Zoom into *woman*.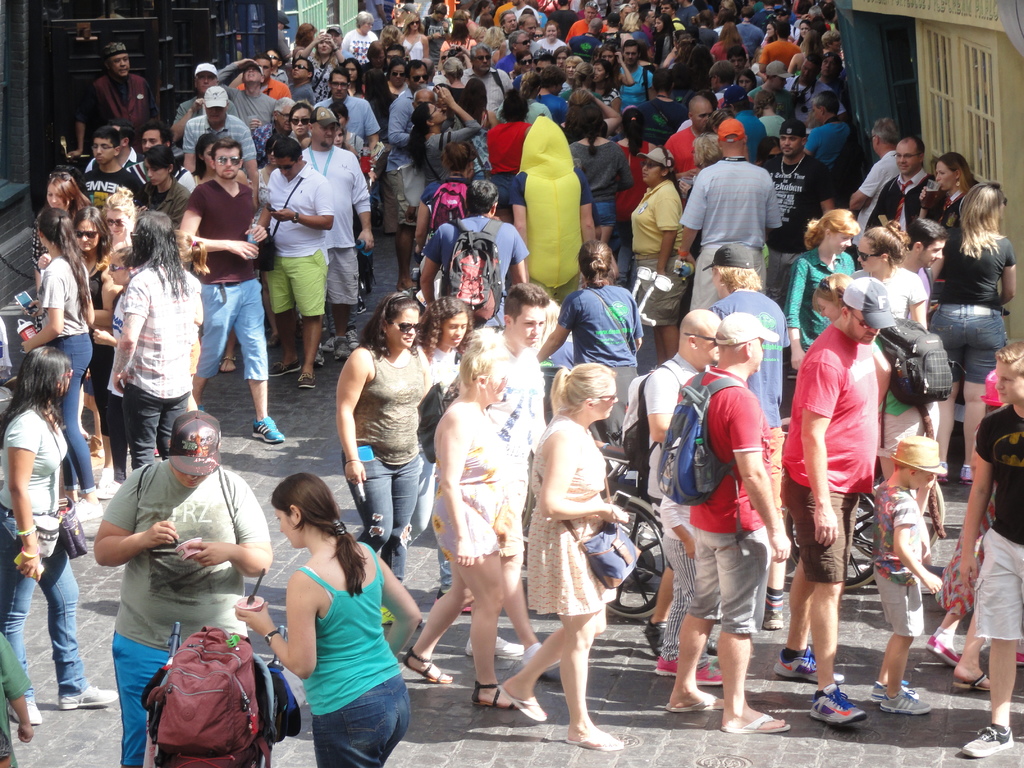
Zoom target: x1=453 y1=75 x2=499 y2=180.
